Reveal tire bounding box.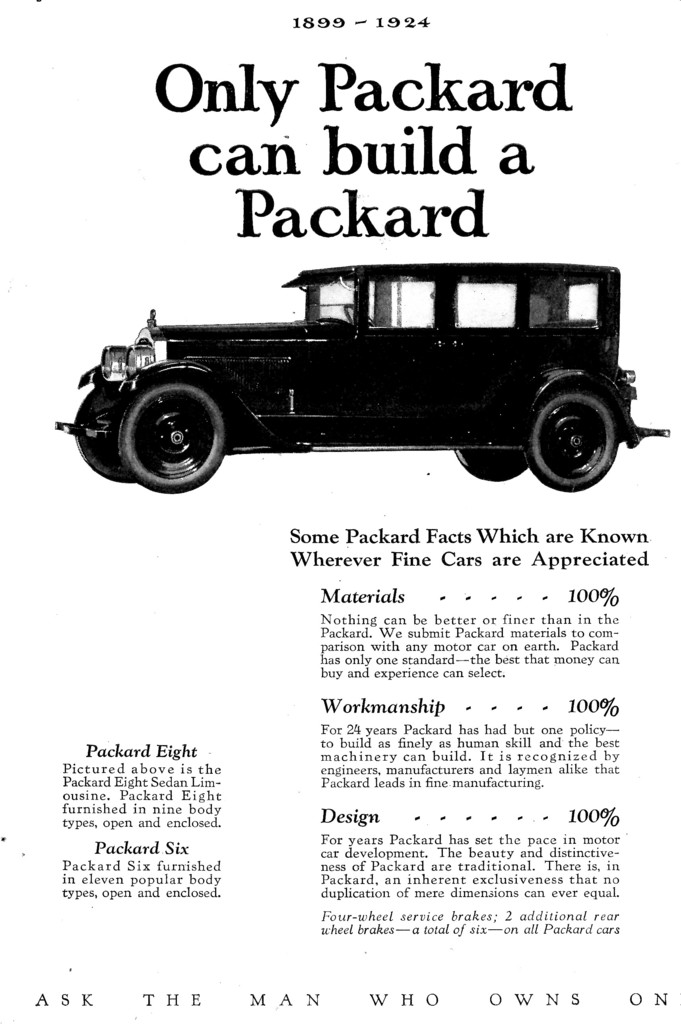
Revealed: bbox=(117, 383, 226, 494).
